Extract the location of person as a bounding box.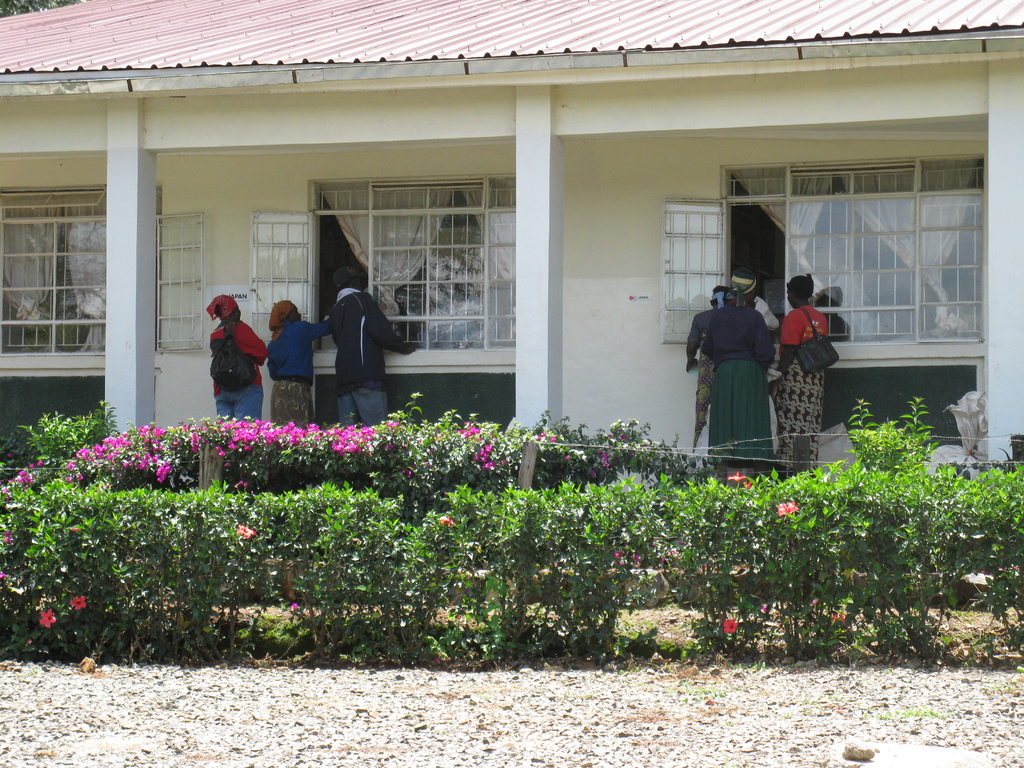
[x1=329, y1=266, x2=417, y2=426].
